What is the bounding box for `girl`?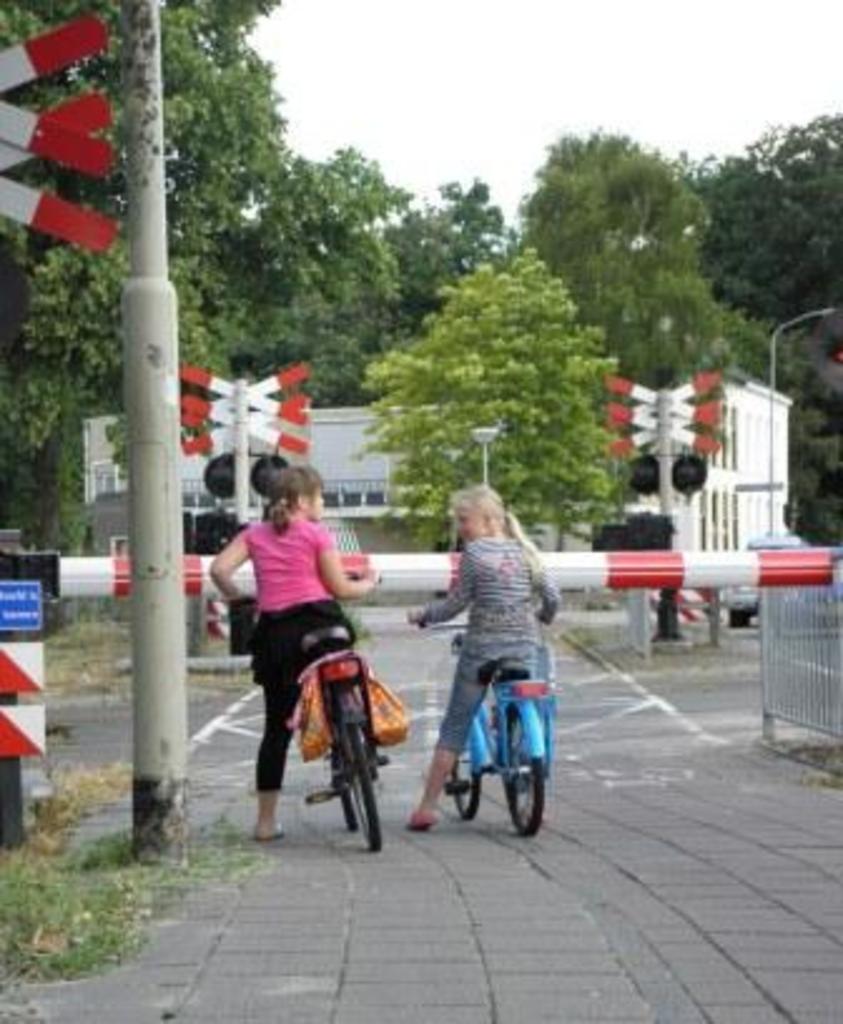
[404, 484, 562, 828].
